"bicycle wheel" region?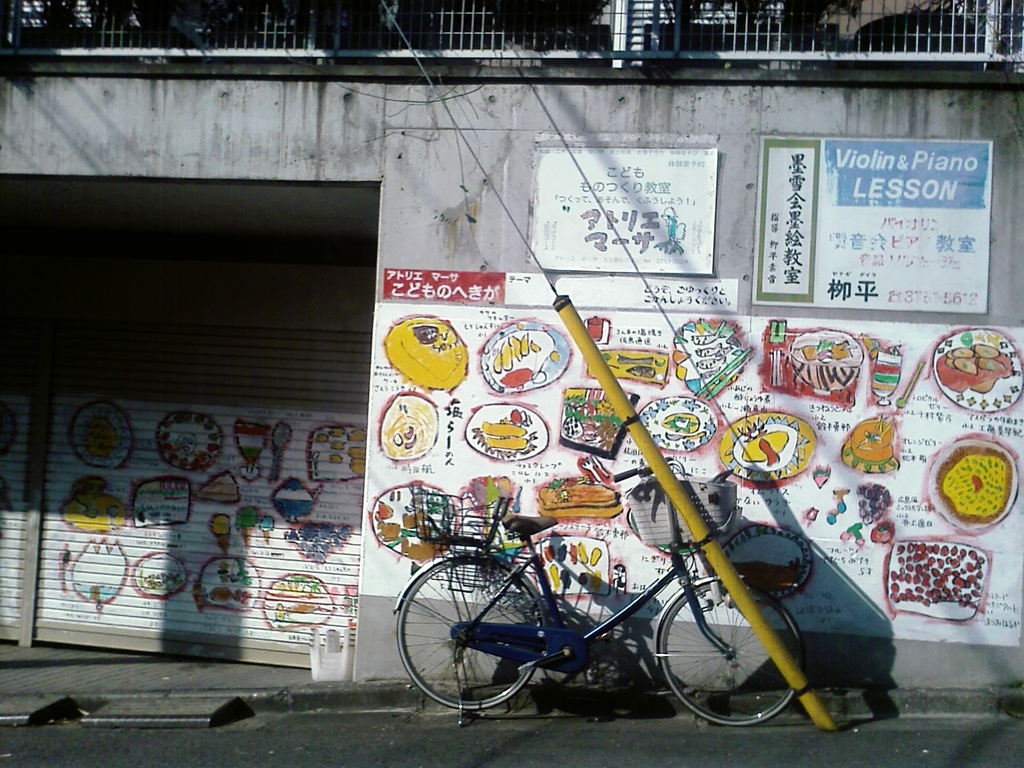
rect(415, 570, 566, 721)
